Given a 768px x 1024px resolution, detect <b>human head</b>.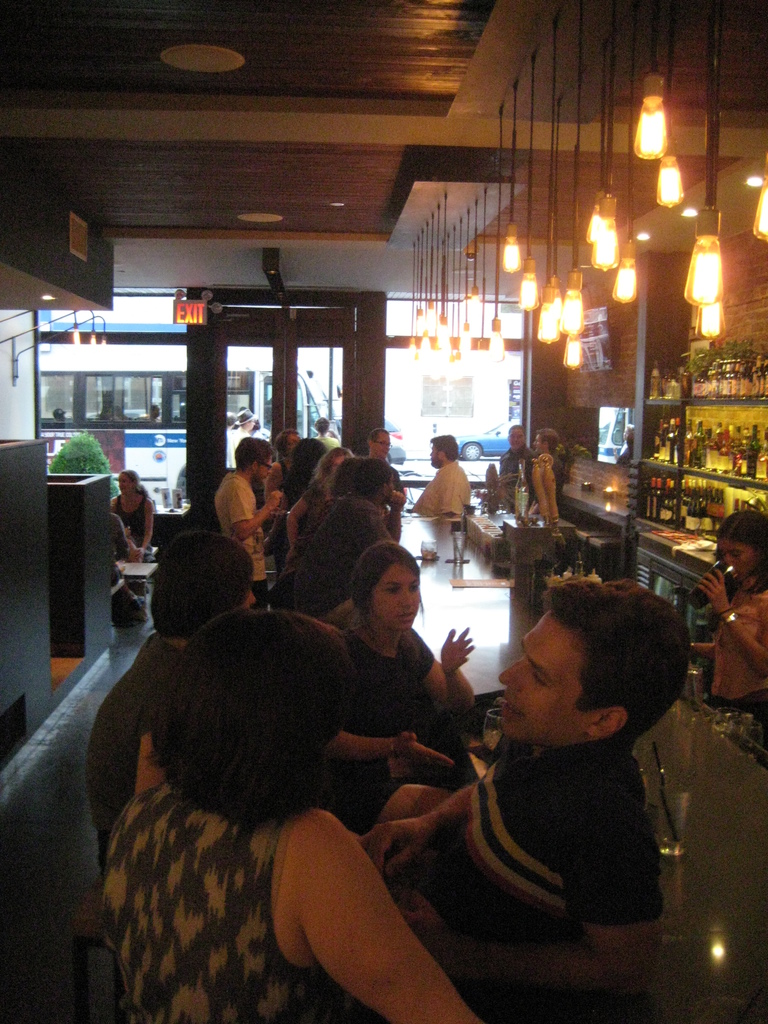
<region>236, 436, 276, 484</region>.
